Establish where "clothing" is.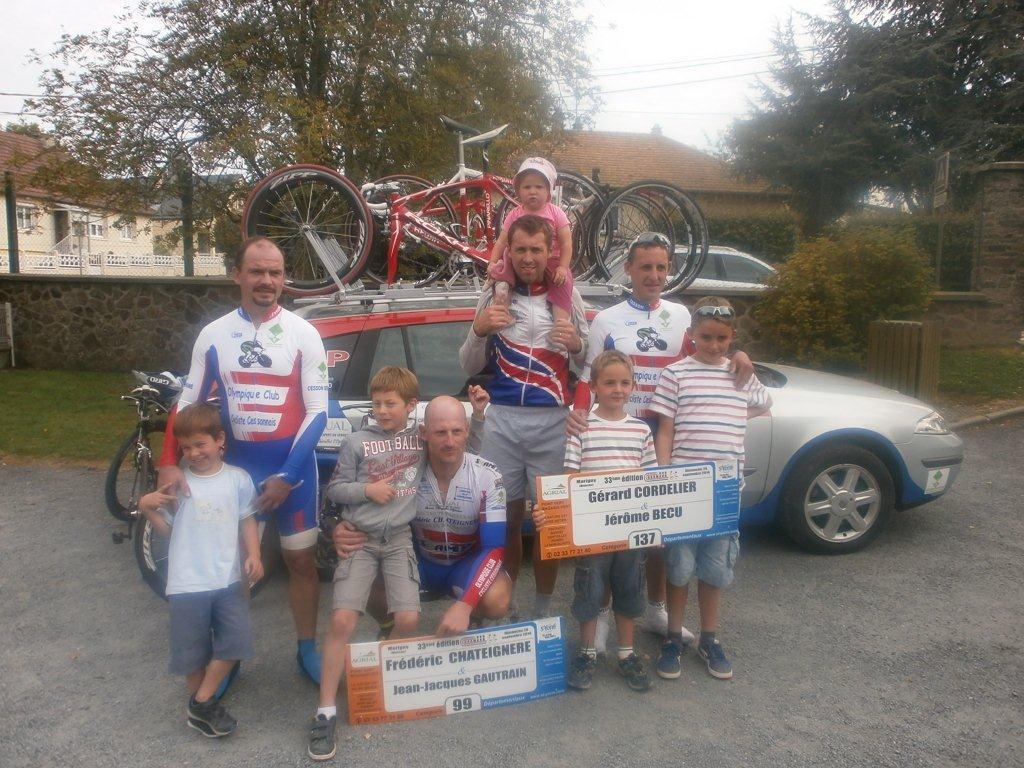
Established at locate(563, 399, 663, 628).
